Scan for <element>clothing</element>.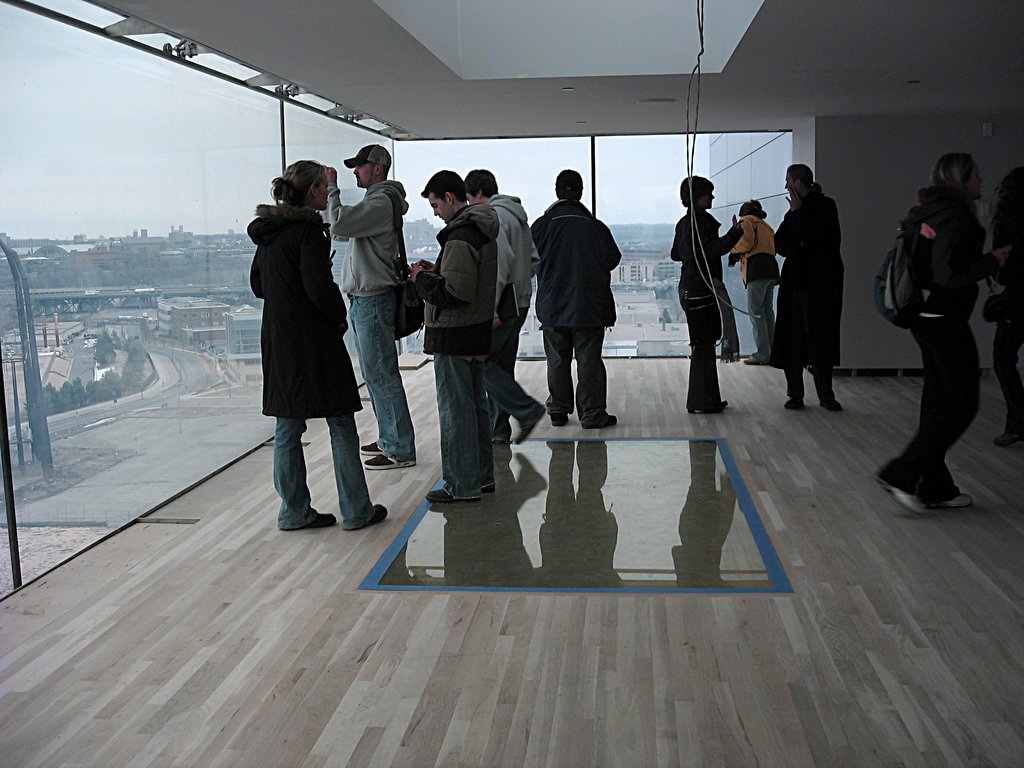
Scan result: [885, 134, 1016, 474].
